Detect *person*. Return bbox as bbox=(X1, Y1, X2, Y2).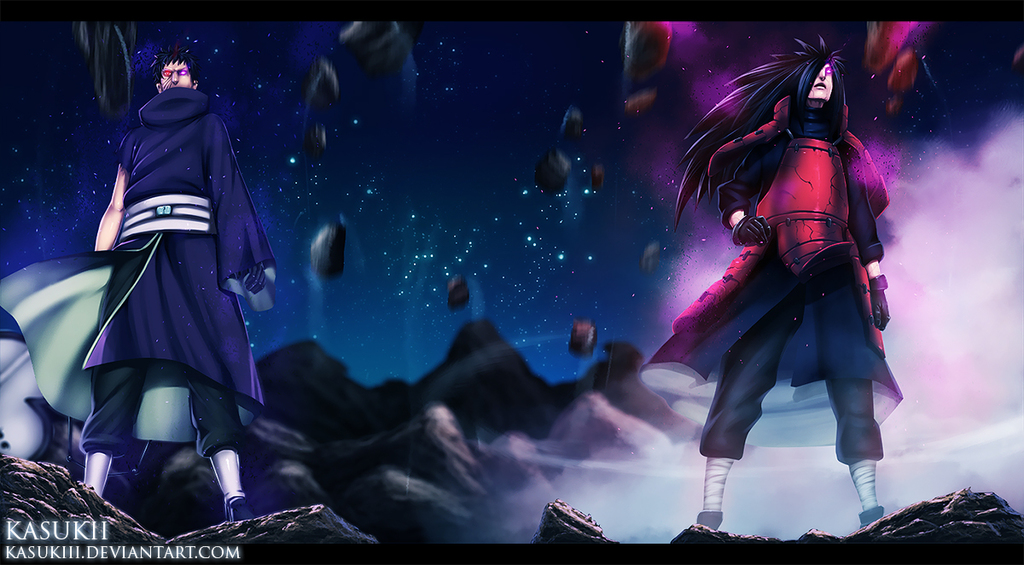
bbox=(671, 0, 905, 564).
